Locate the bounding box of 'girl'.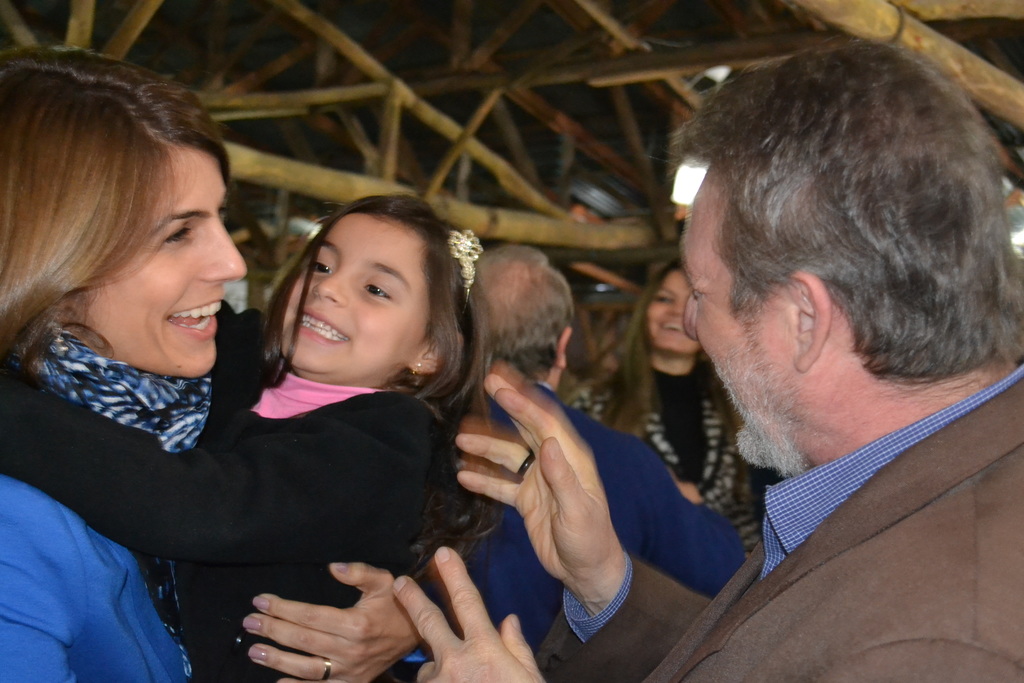
Bounding box: (left=0, top=188, right=505, bottom=682).
